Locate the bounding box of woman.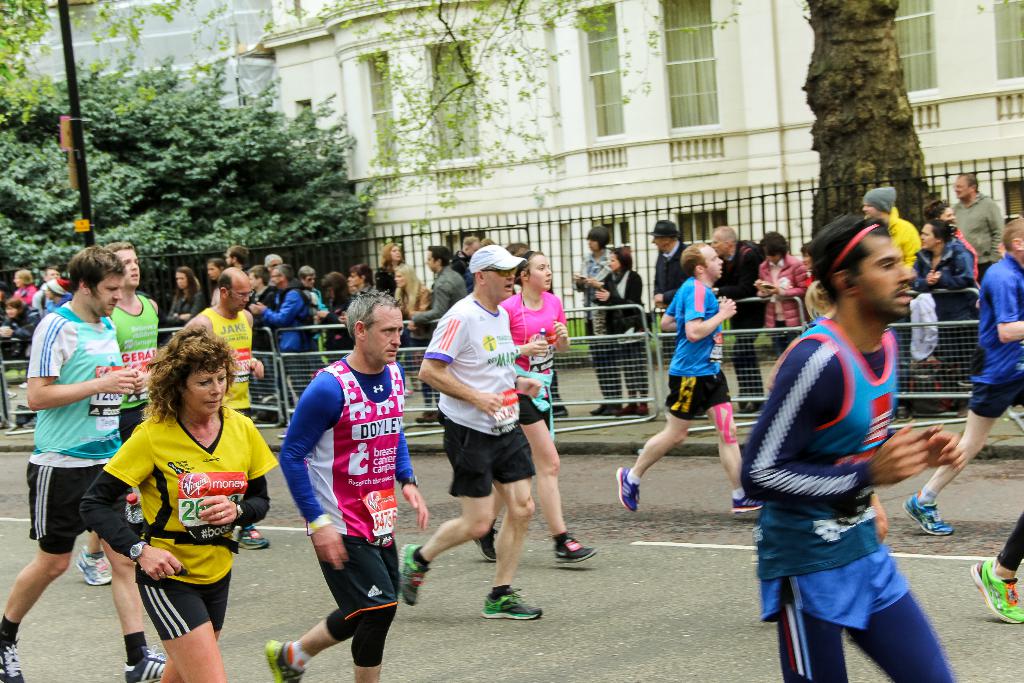
Bounding box: <box>314,270,348,366</box>.
